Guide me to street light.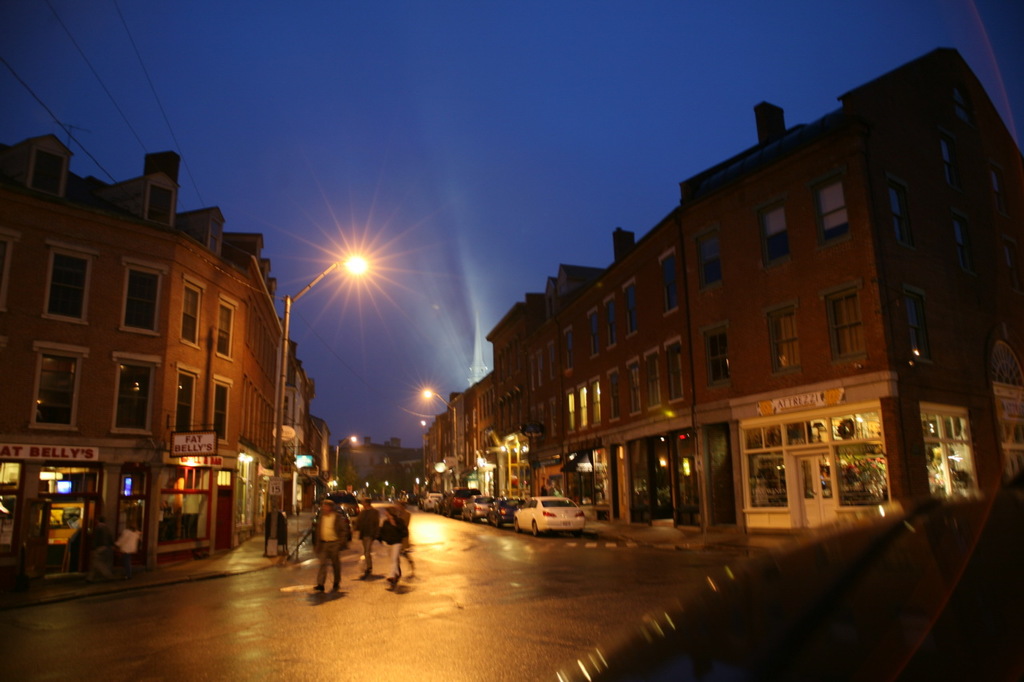
Guidance: [x1=412, y1=381, x2=465, y2=494].
